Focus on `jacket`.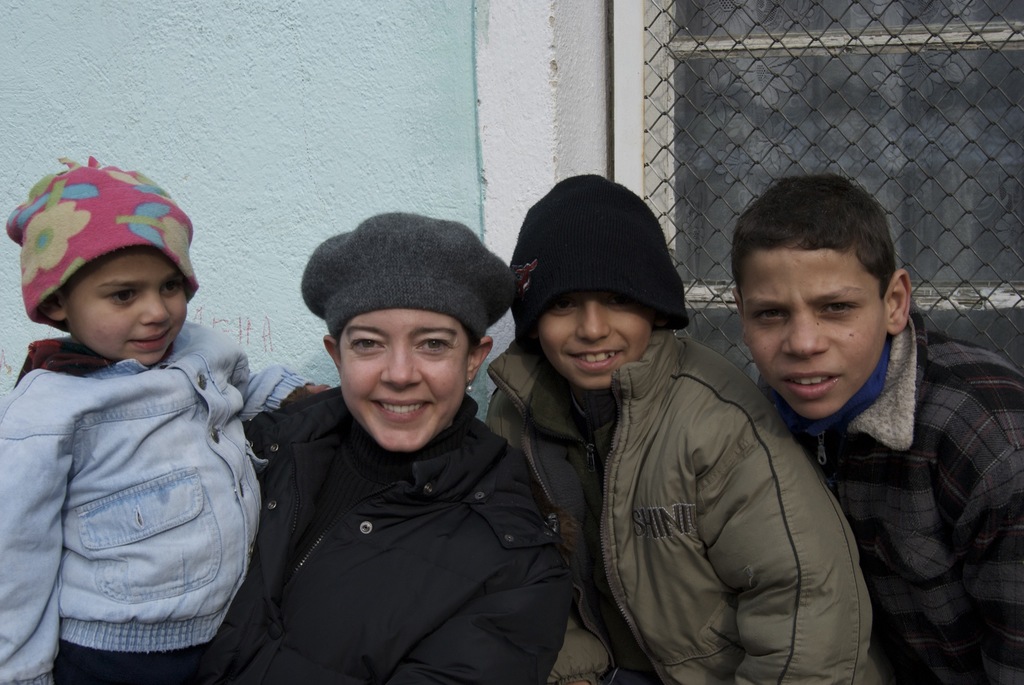
Focused at {"left": 237, "top": 380, "right": 582, "bottom": 684}.
